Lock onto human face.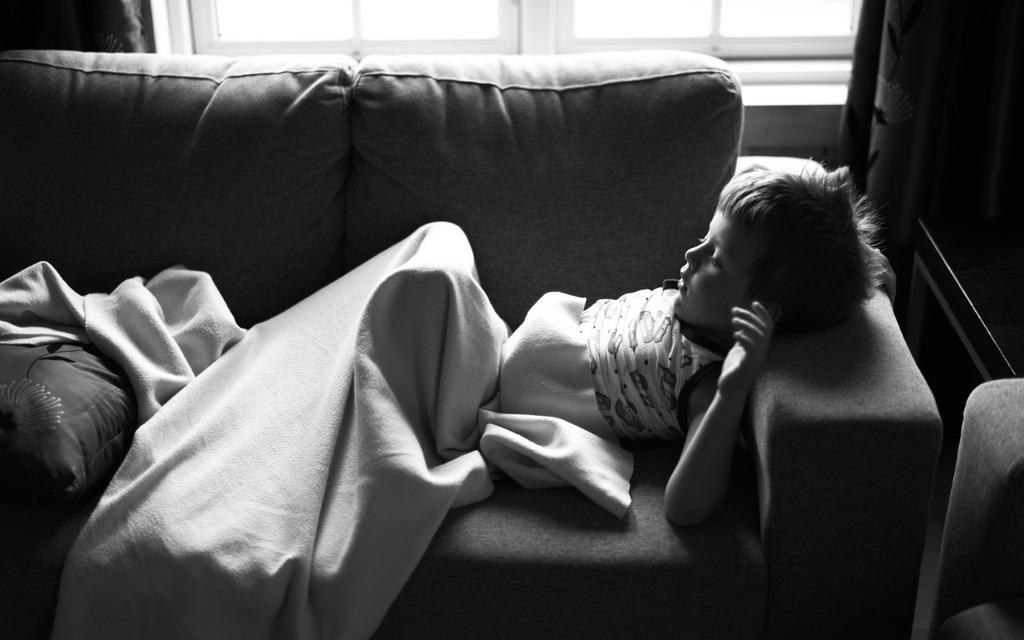
Locked: detection(669, 206, 769, 331).
